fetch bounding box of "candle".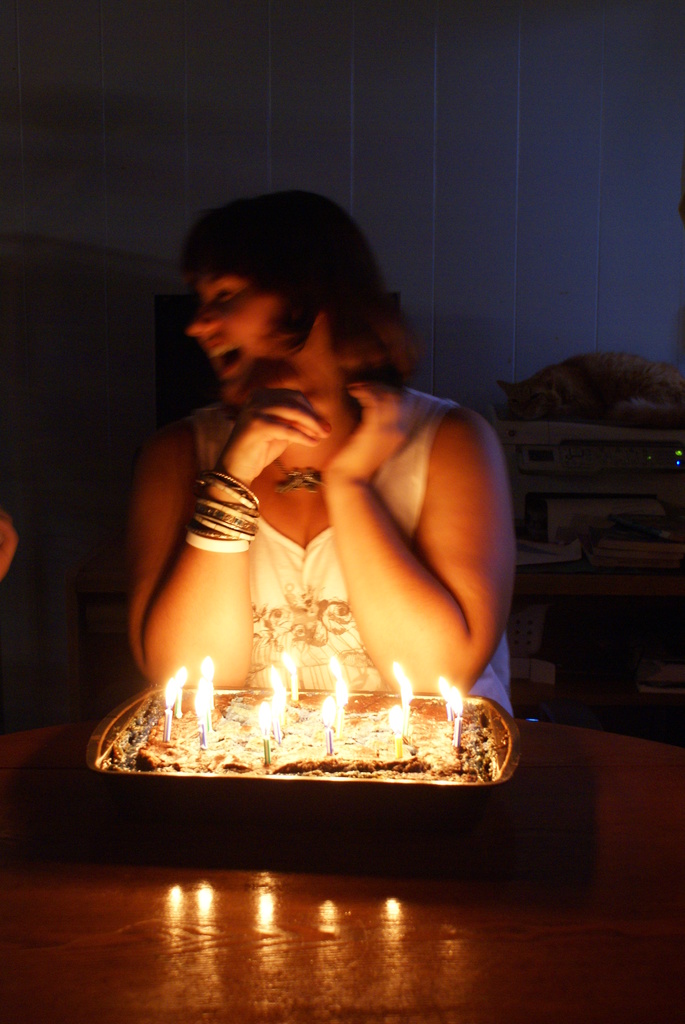
Bbox: [x1=260, y1=701, x2=265, y2=765].
